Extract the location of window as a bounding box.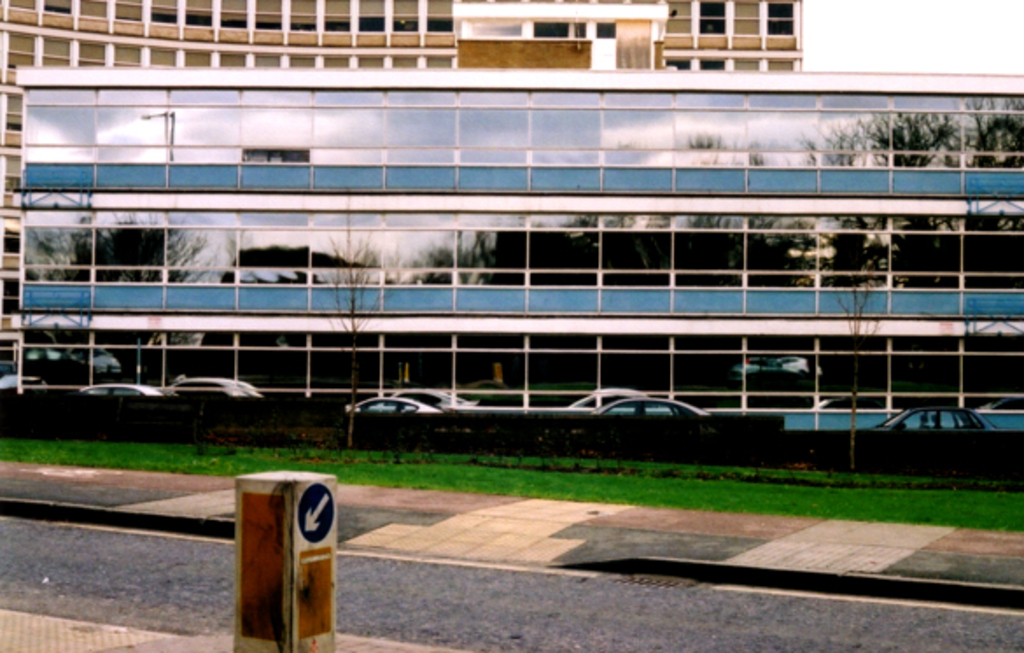
x1=364, y1=396, x2=404, y2=411.
